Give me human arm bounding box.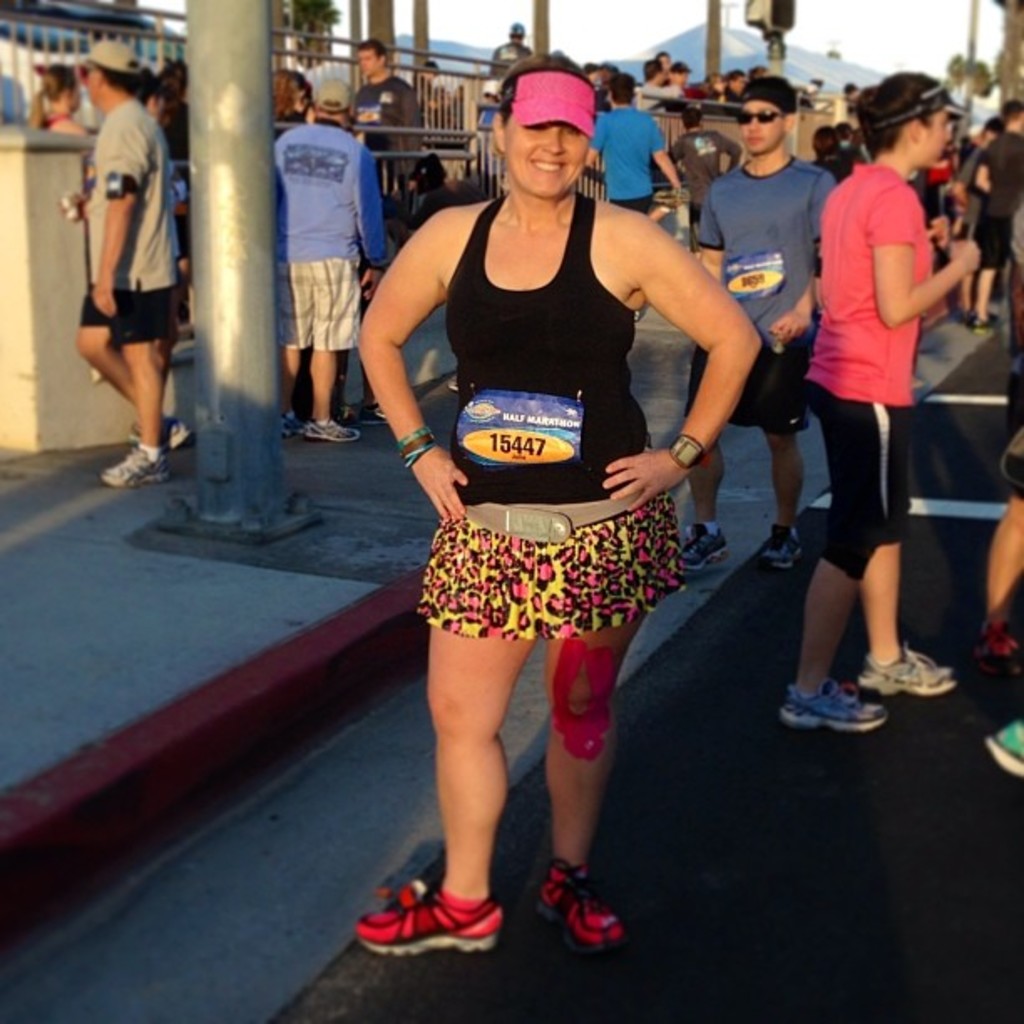
left=77, top=117, right=151, bottom=325.
